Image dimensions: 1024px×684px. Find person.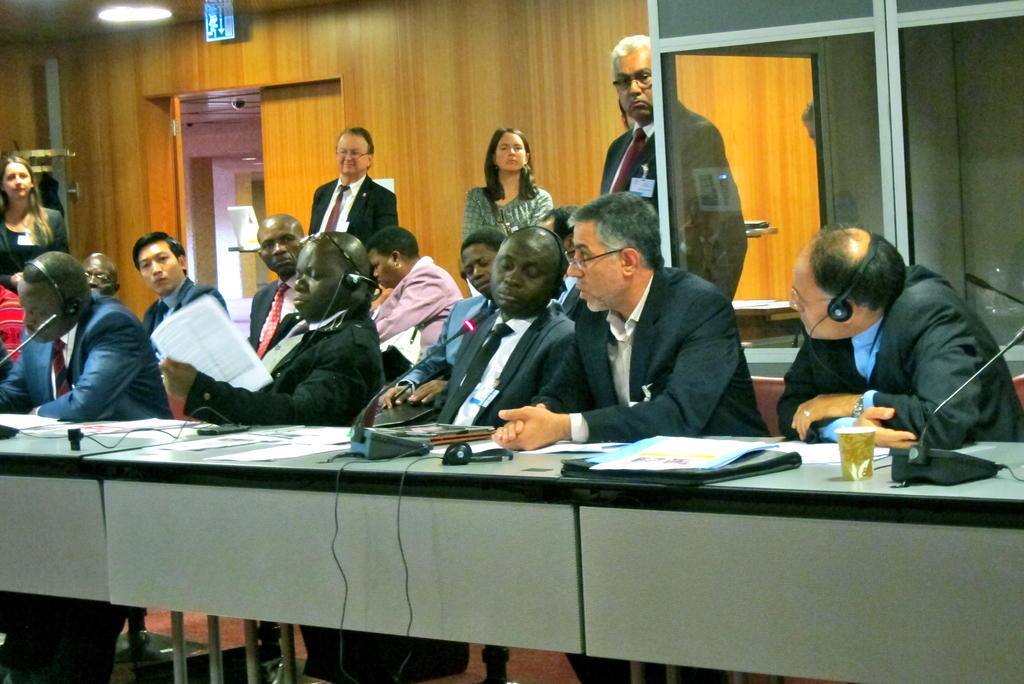
(380, 231, 589, 434).
